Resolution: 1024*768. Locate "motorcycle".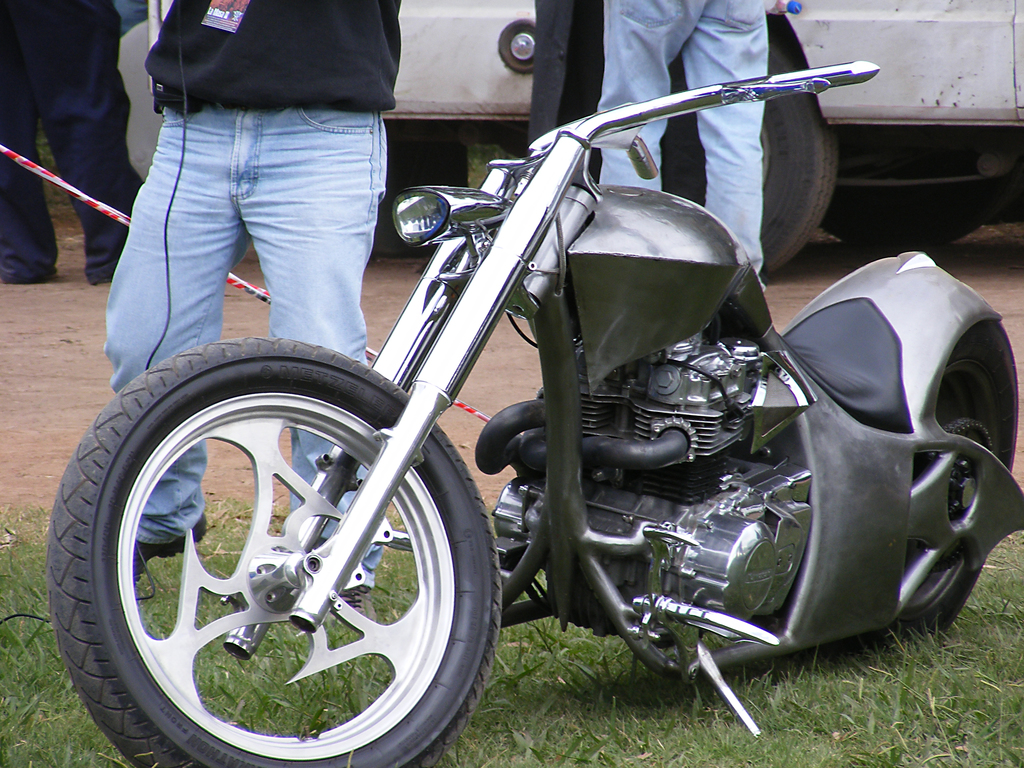
l=51, t=62, r=1023, b=767.
